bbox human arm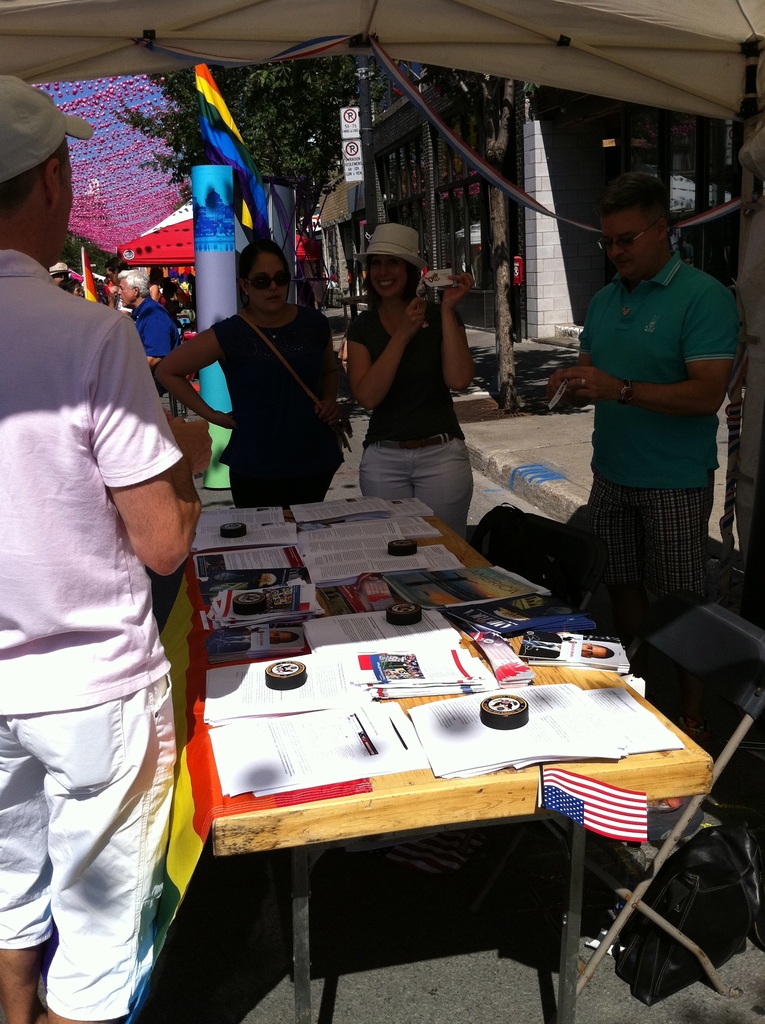
x1=86 y1=314 x2=201 y2=580
